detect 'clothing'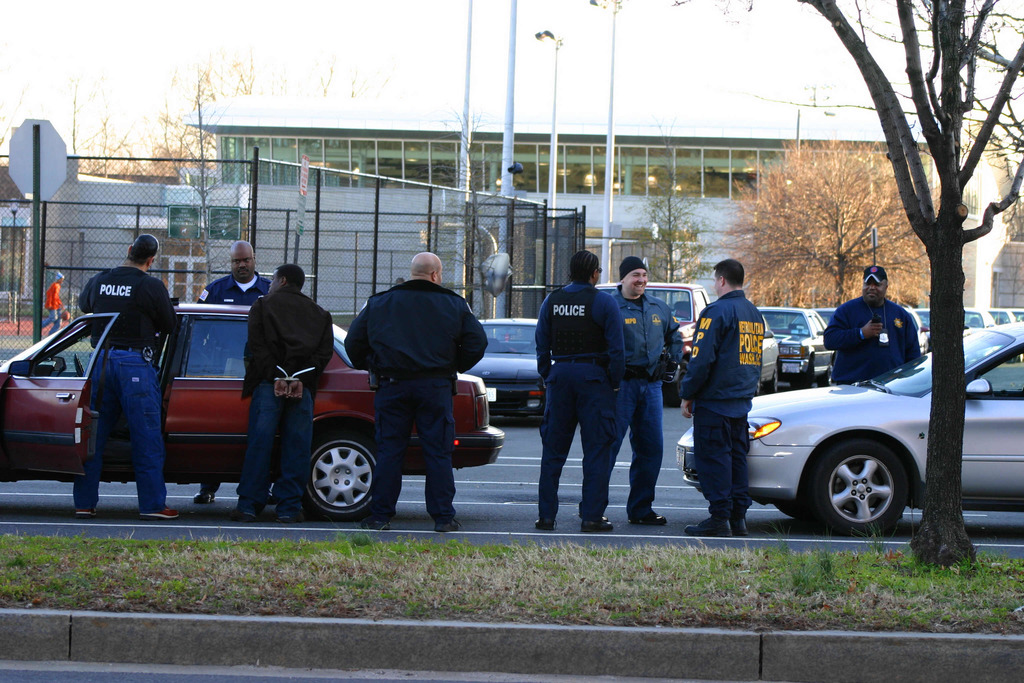
540:272:627:519
